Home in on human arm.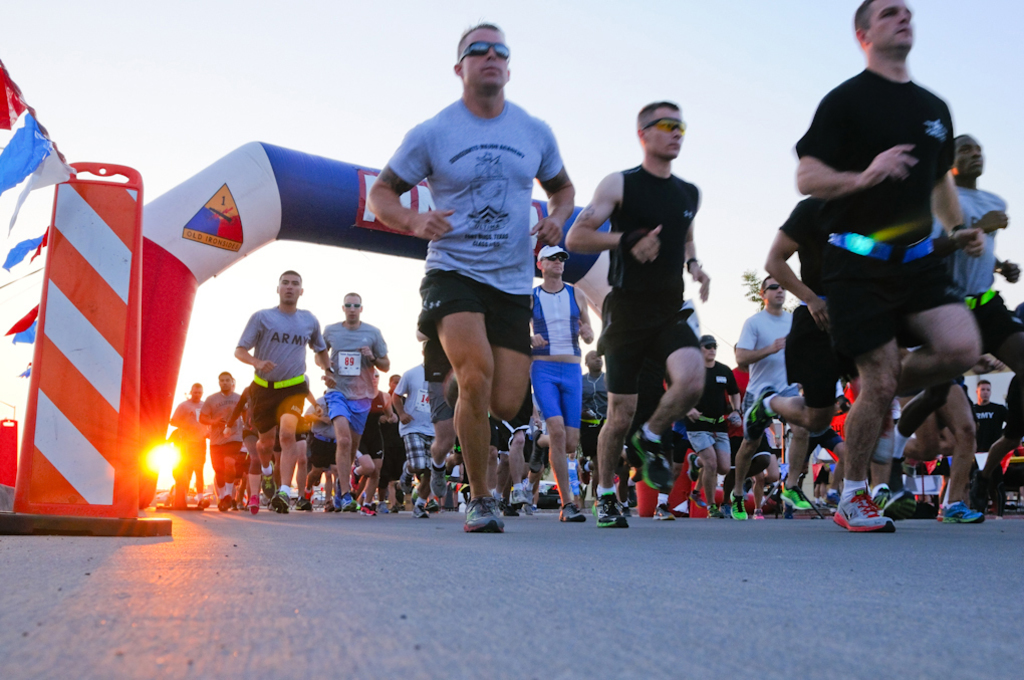
Homed in at 223:382:257:435.
